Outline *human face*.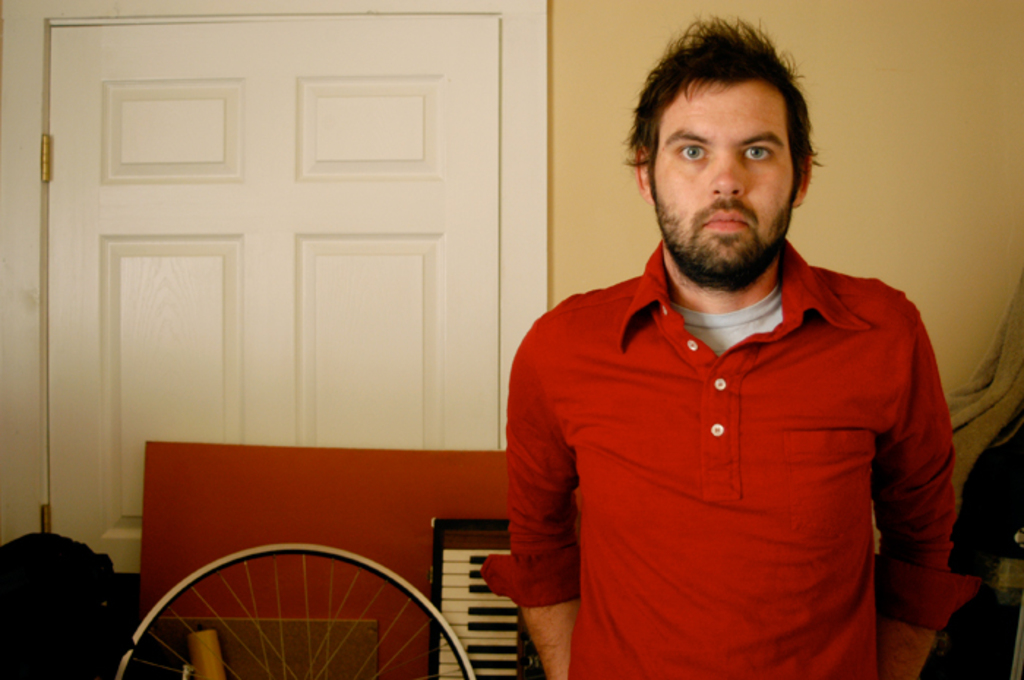
Outline: {"left": 651, "top": 78, "right": 802, "bottom": 291}.
